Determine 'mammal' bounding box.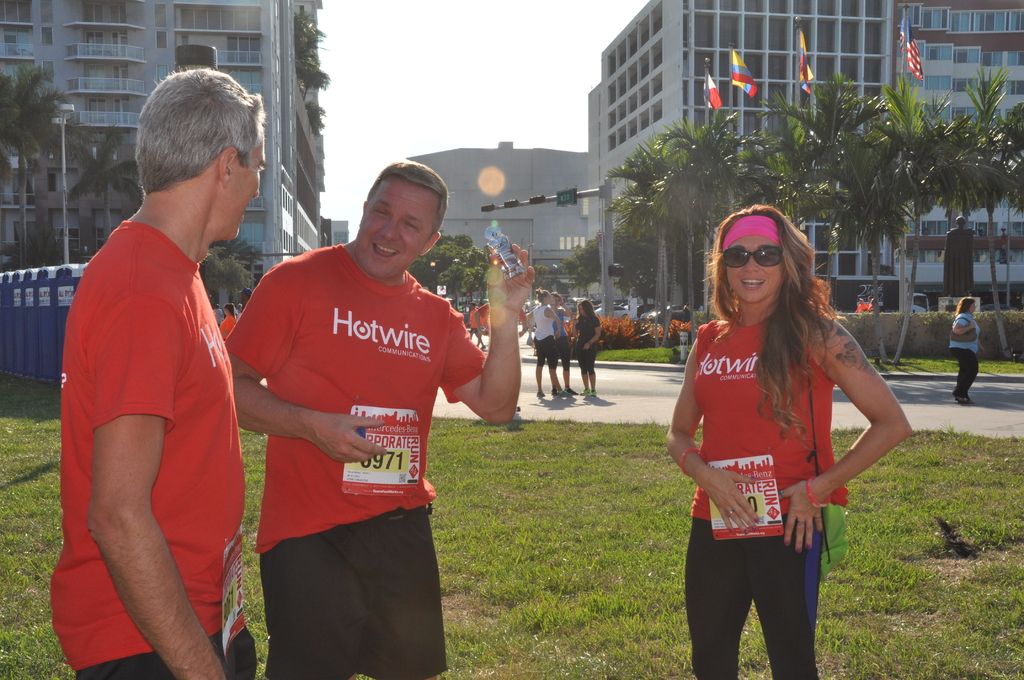
Determined: x1=47, y1=67, x2=259, y2=679.
